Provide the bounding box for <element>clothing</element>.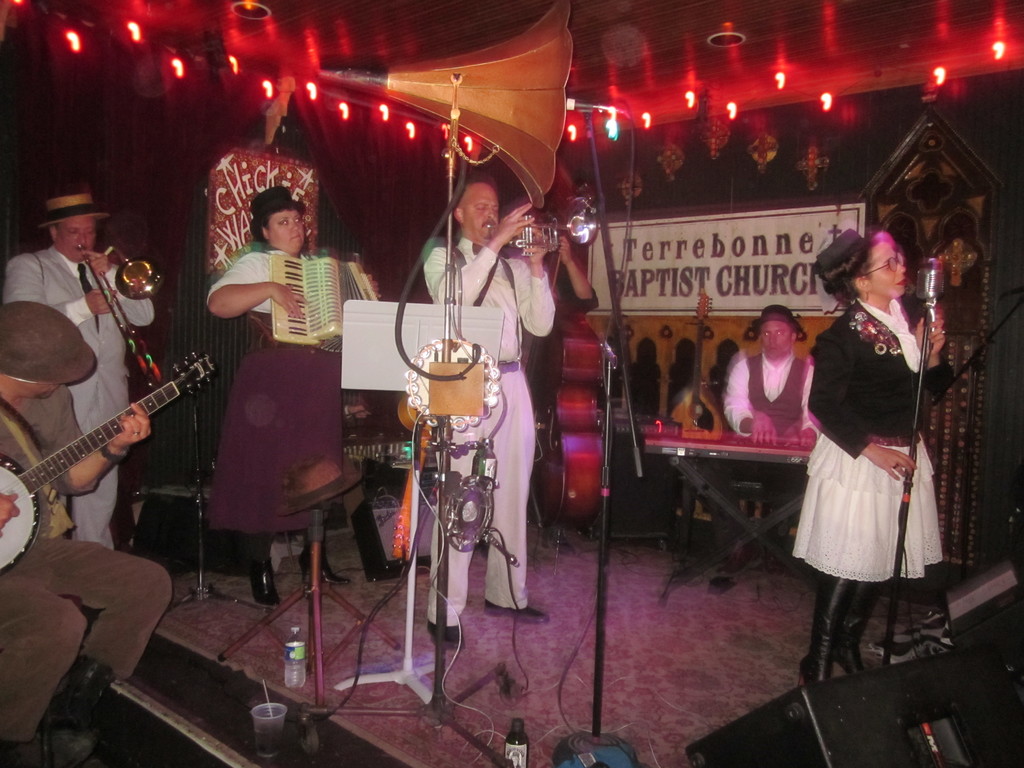
(x1=710, y1=352, x2=812, y2=545).
